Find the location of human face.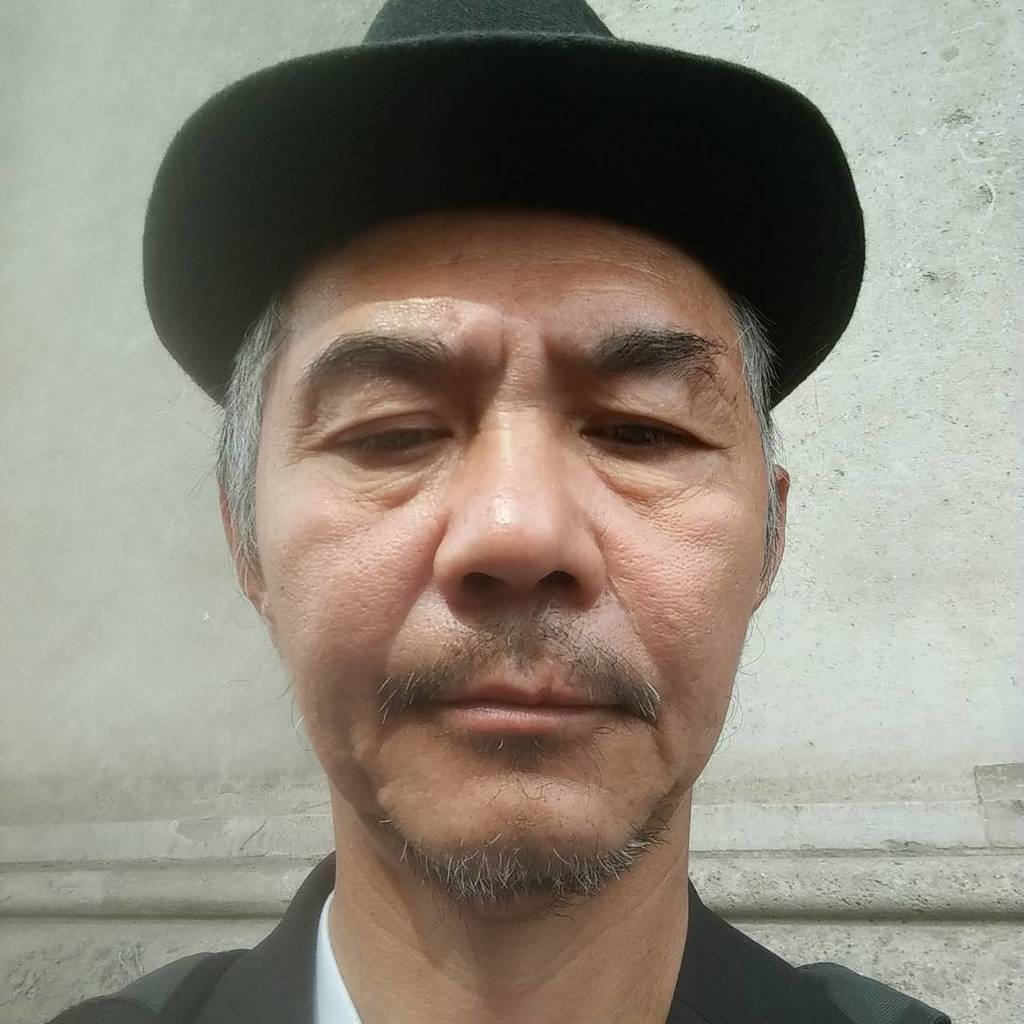
Location: 251/212/770/860.
